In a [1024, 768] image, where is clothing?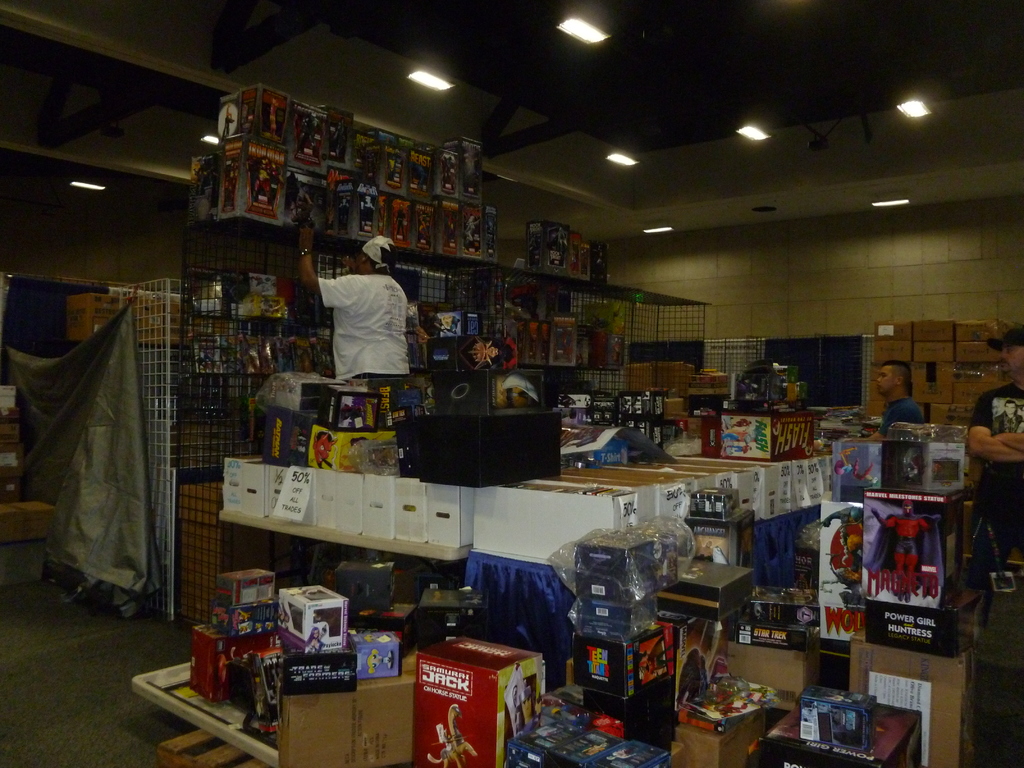
<bbox>972, 383, 1023, 594</bbox>.
